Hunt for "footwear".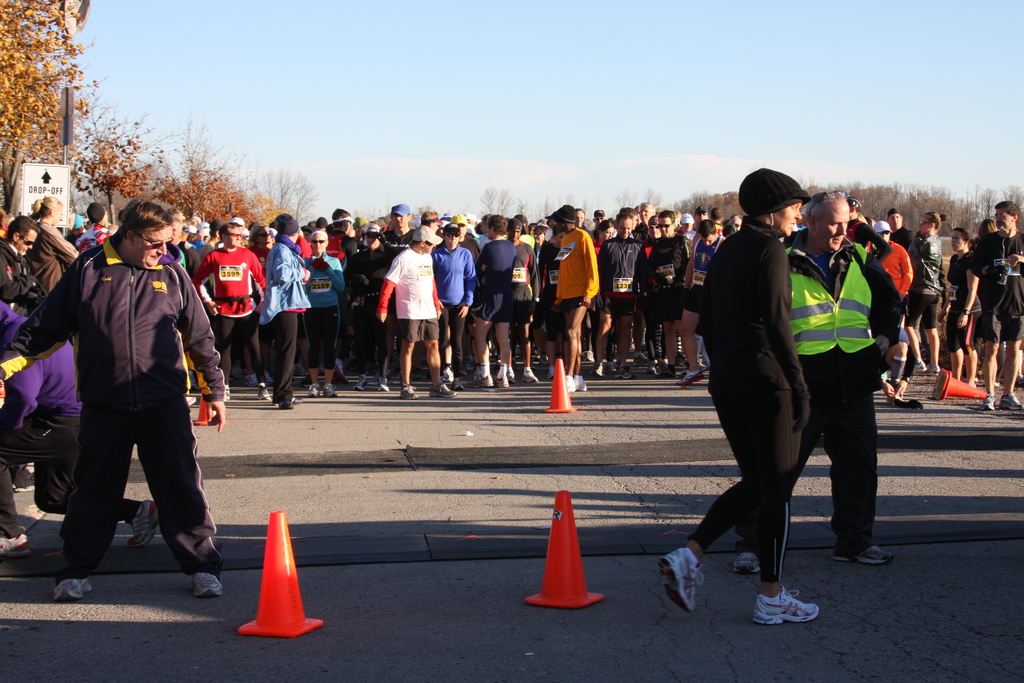
Hunted down at region(225, 390, 231, 400).
